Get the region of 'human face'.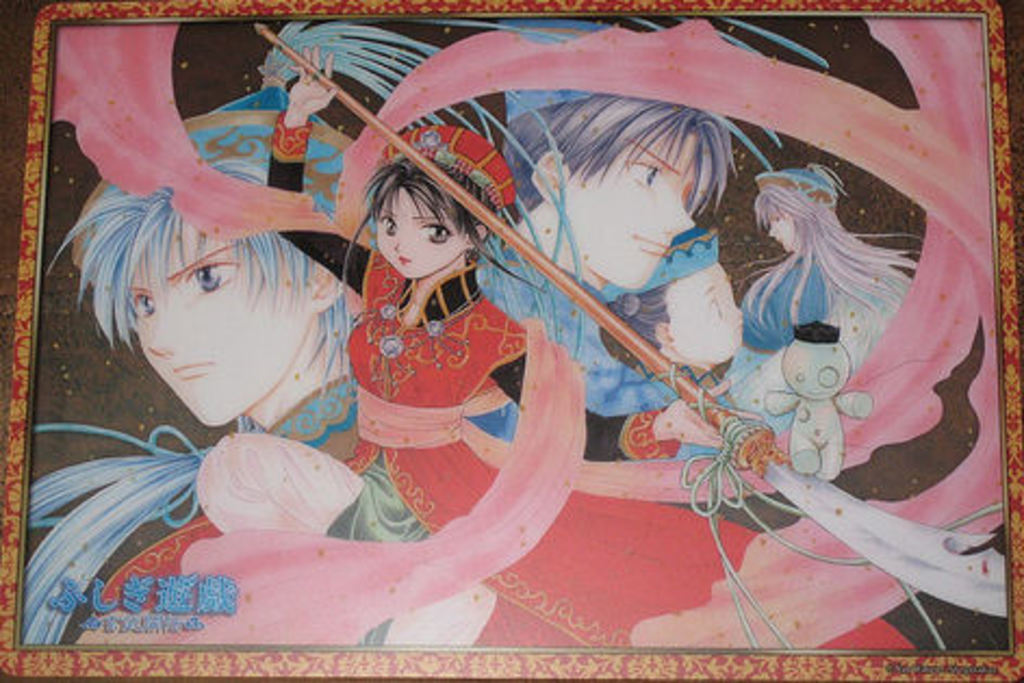
x1=564, y1=128, x2=714, y2=286.
